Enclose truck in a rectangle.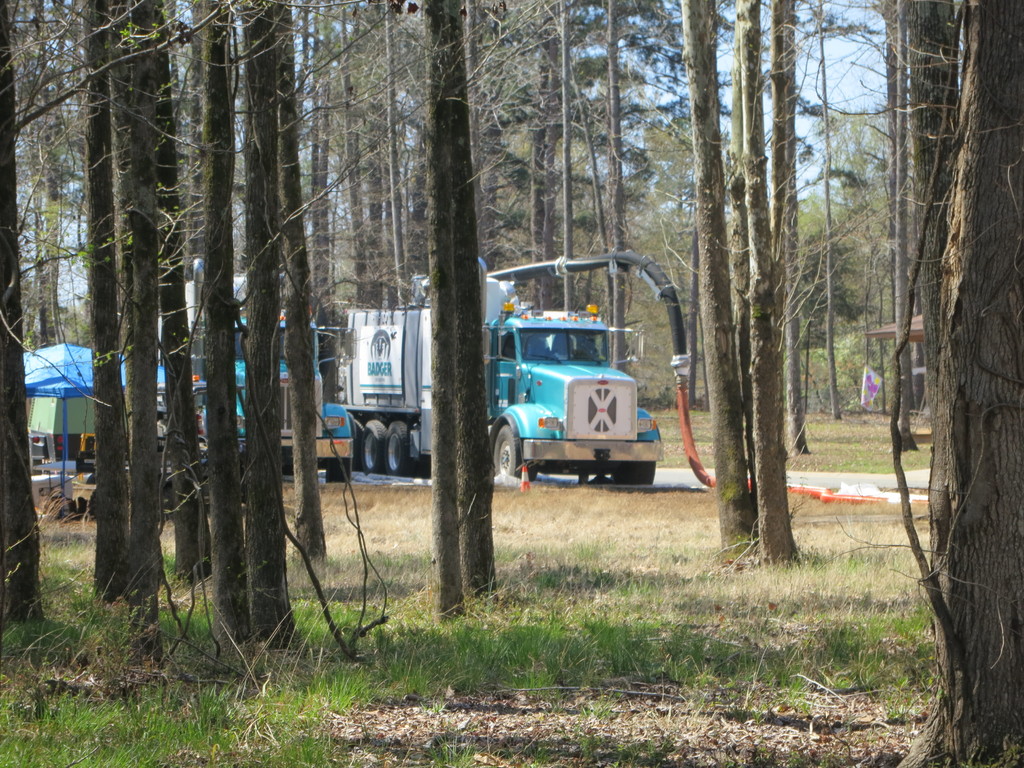
bbox=(332, 255, 669, 487).
